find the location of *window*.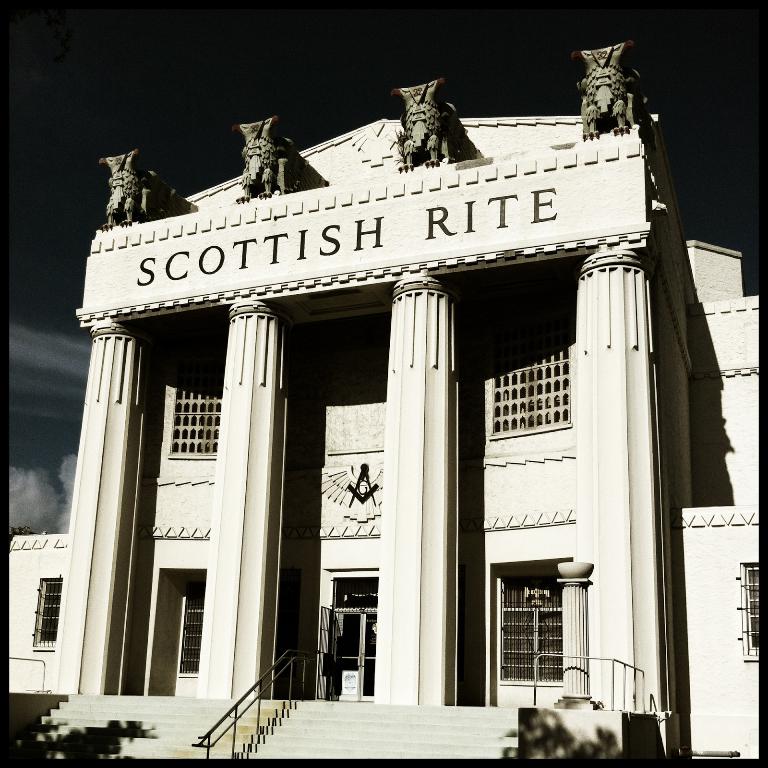
Location: detection(738, 554, 765, 652).
